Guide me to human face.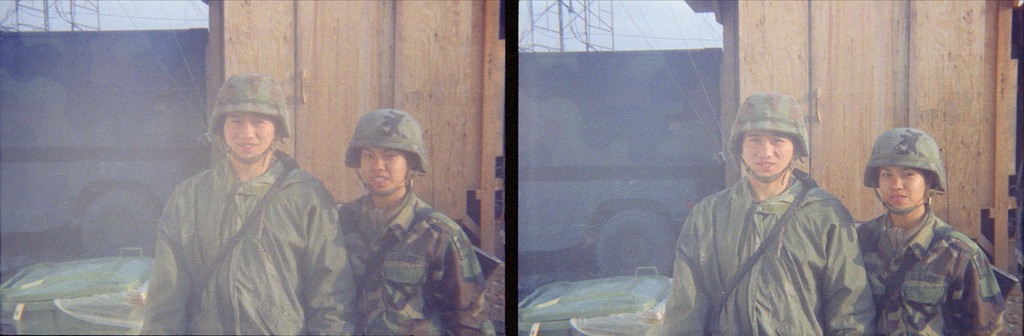
Guidance: region(221, 111, 276, 157).
